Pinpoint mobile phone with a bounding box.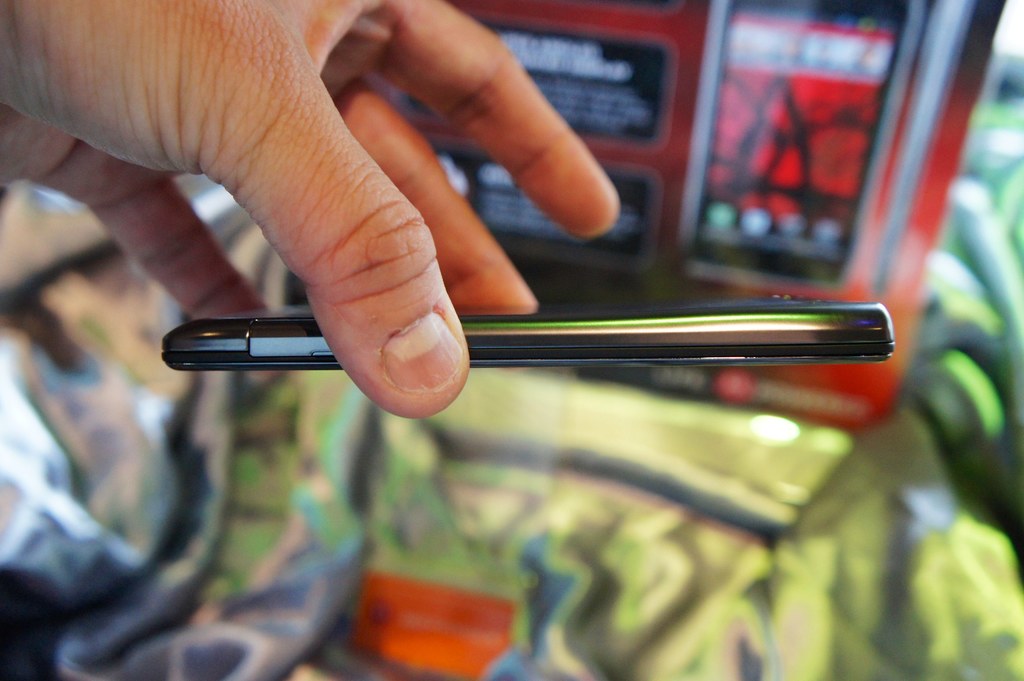
left=860, top=0, right=979, bottom=296.
